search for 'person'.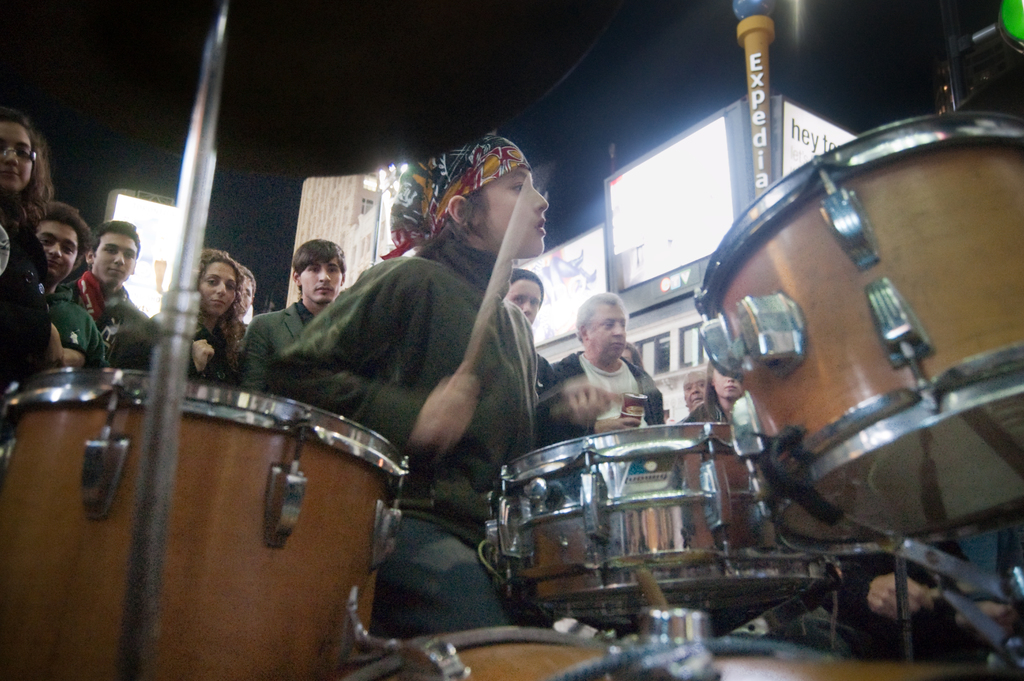
Found at bbox=[27, 204, 118, 363].
